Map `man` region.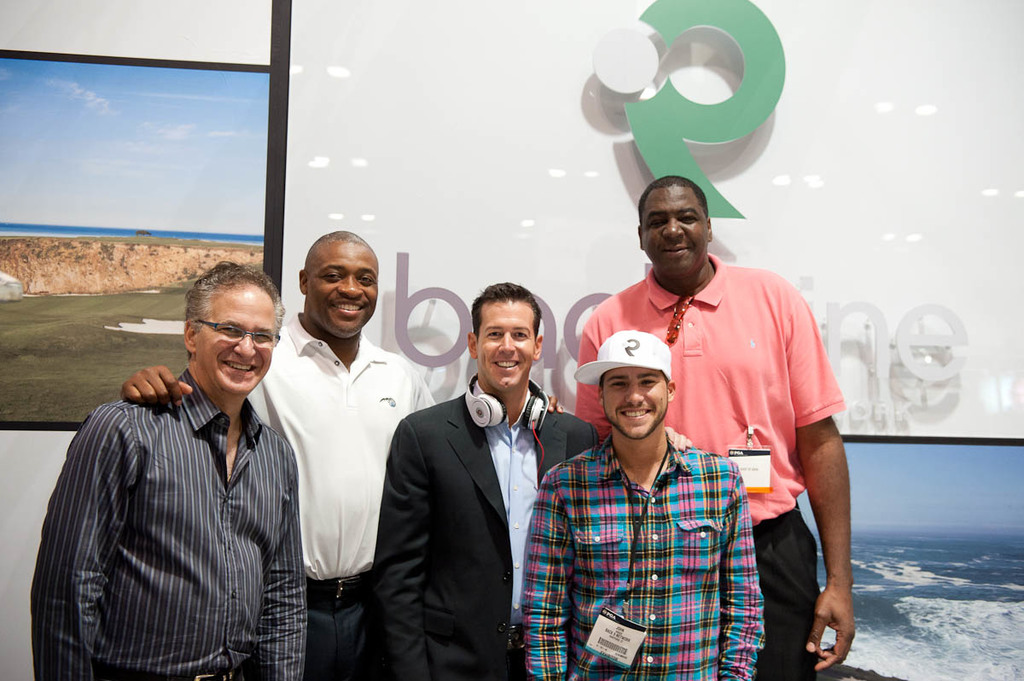
Mapped to region(525, 328, 763, 680).
